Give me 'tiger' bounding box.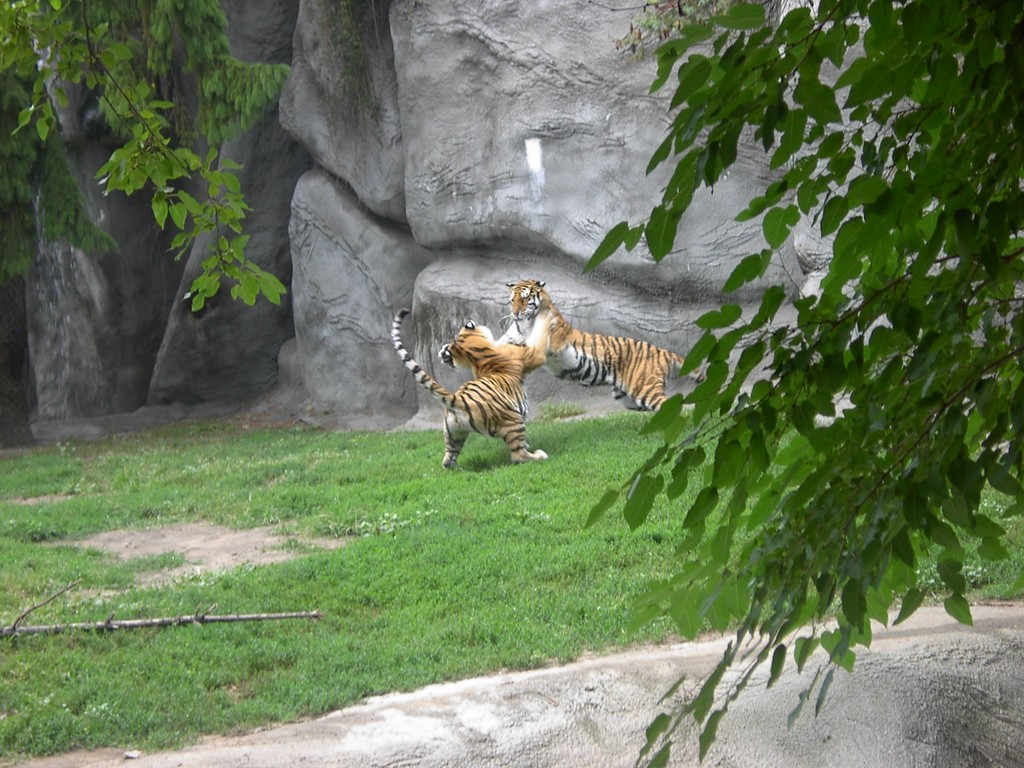
bbox(390, 305, 556, 465).
